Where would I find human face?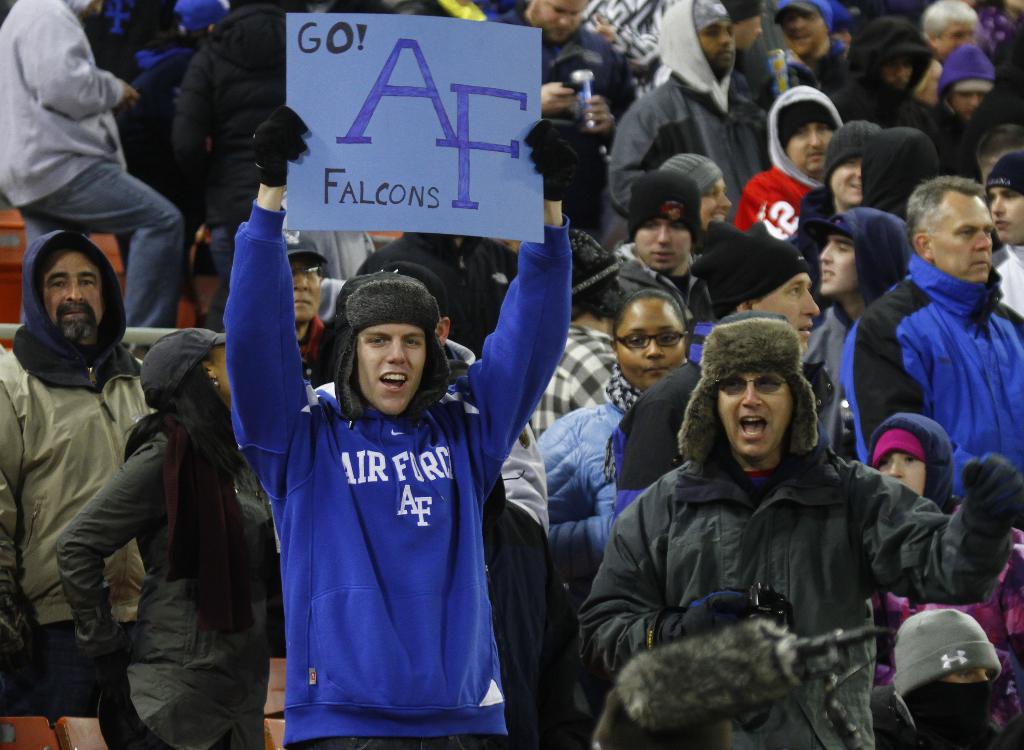
At (356, 323, 429, 412).
